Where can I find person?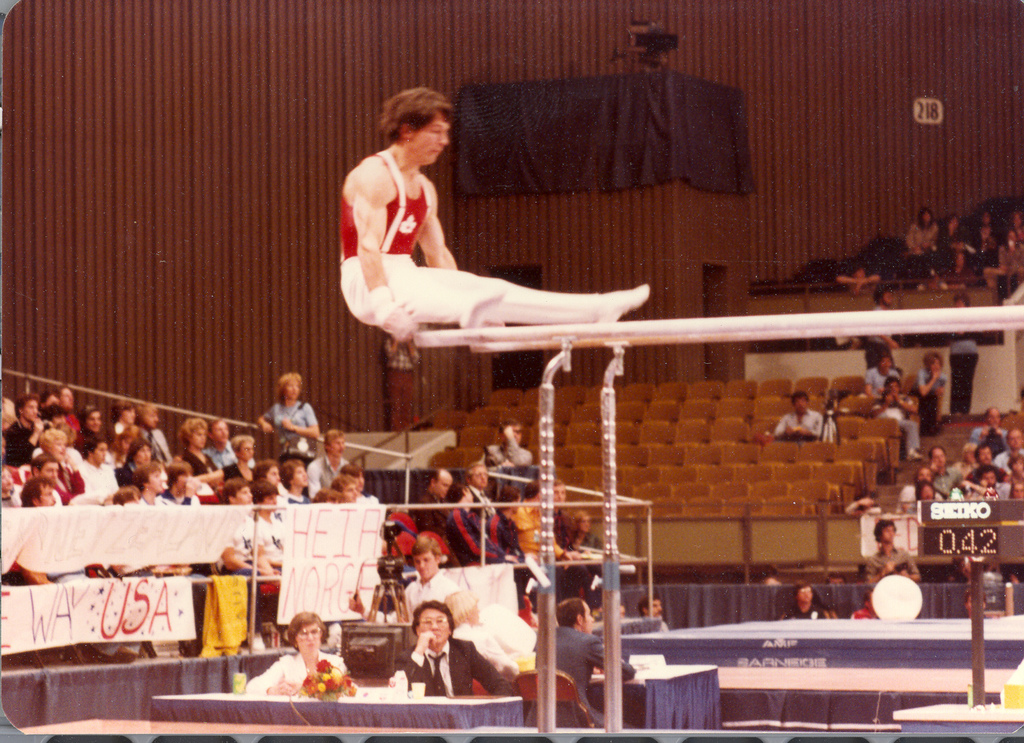
You can find it at <region>878, 383, 923, 465</region>.
